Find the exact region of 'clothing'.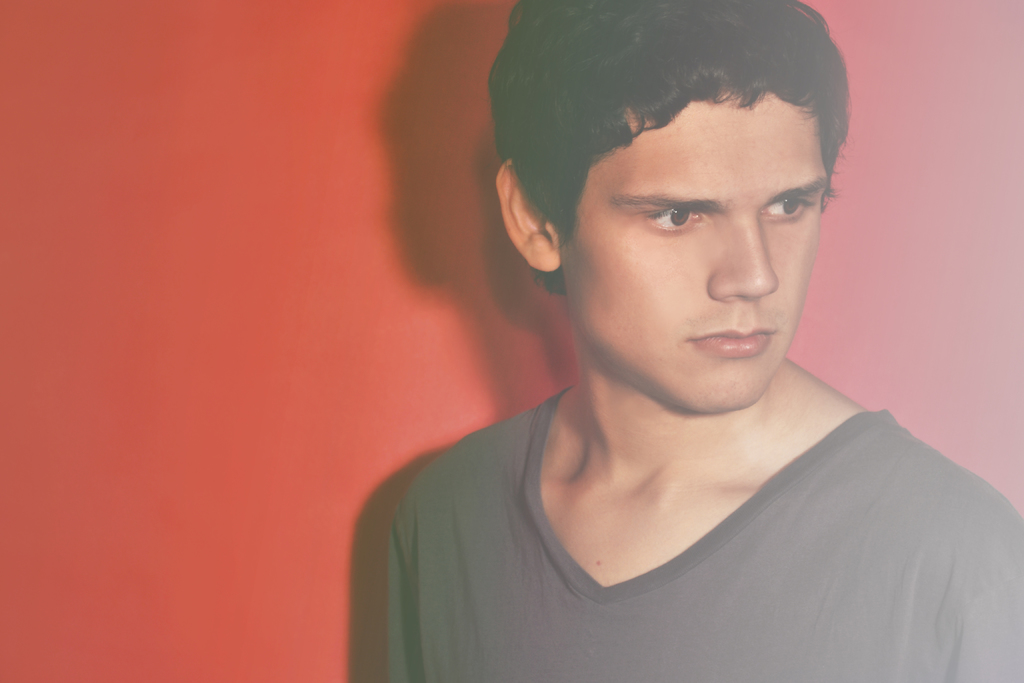
Exact region: l=390, t=379, r=1023, b=682.
